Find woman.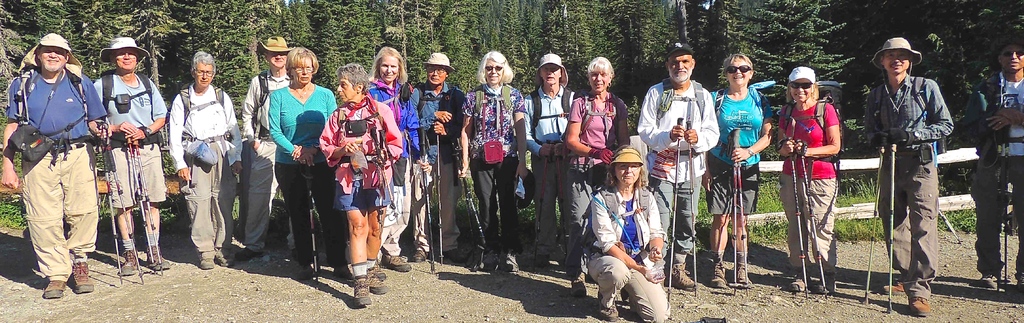
[700, 48, 774, 290].
